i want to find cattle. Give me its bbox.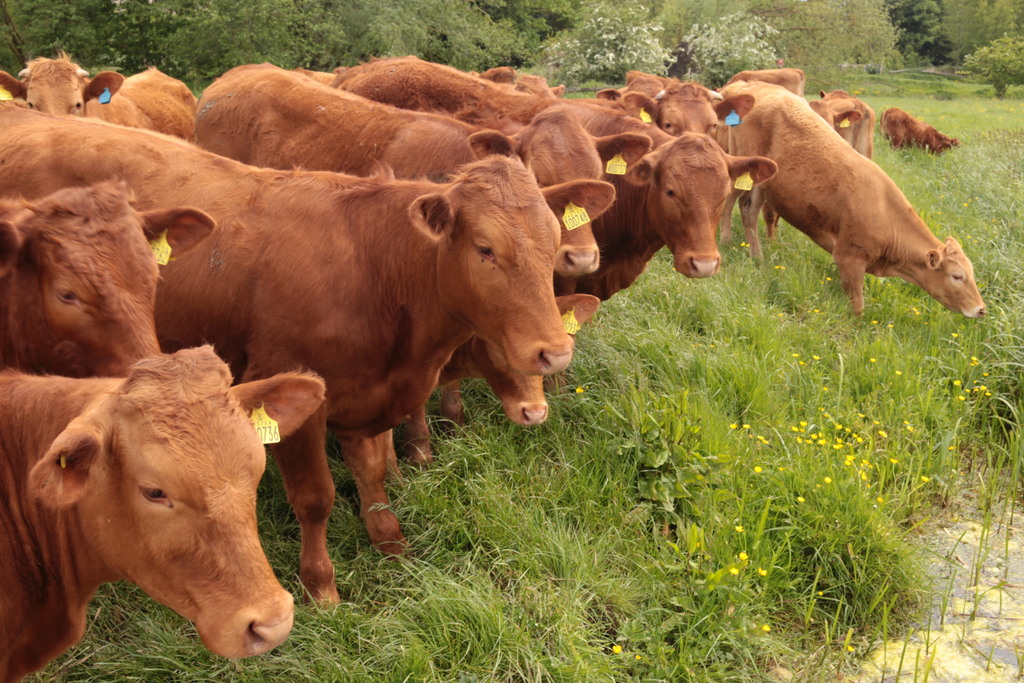
bbox(627, 70, 678, 88).
